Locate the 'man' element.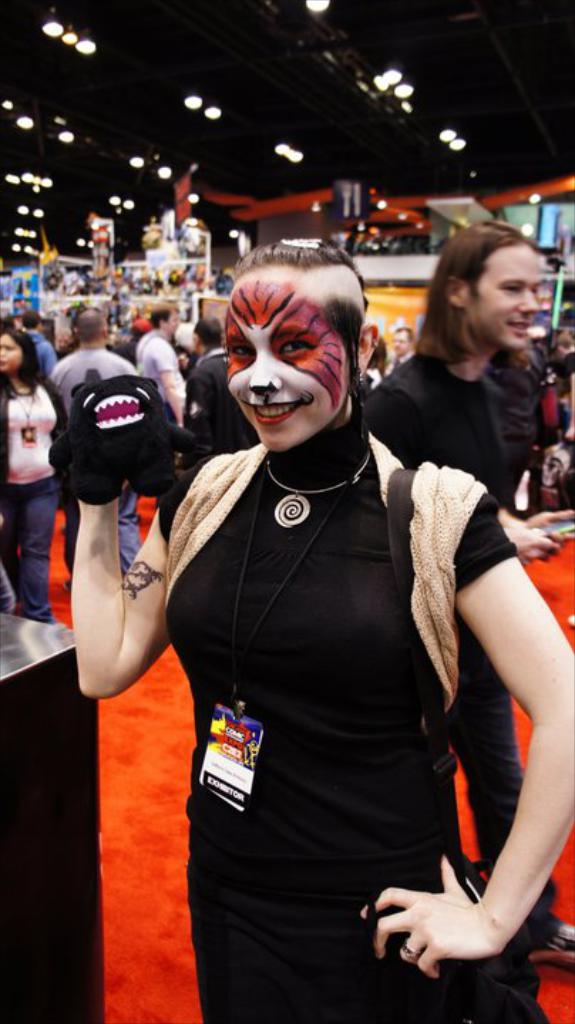
Element bbox: <box>369,203,574,973</box>.
